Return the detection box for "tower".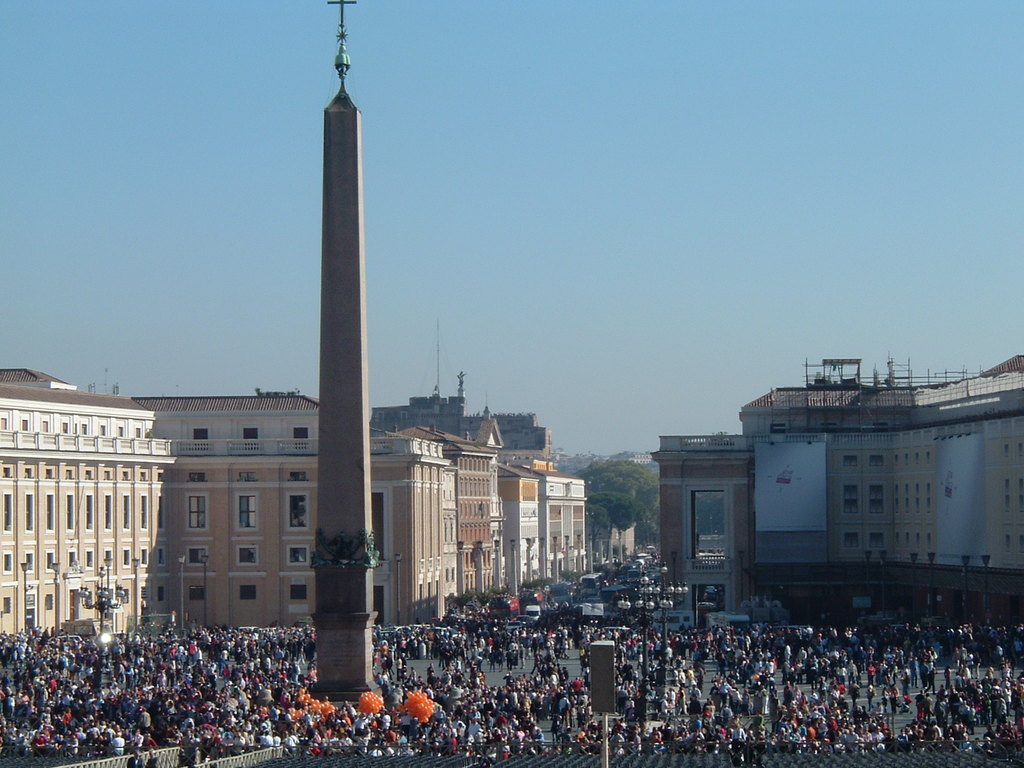
(530,476,587,588).
